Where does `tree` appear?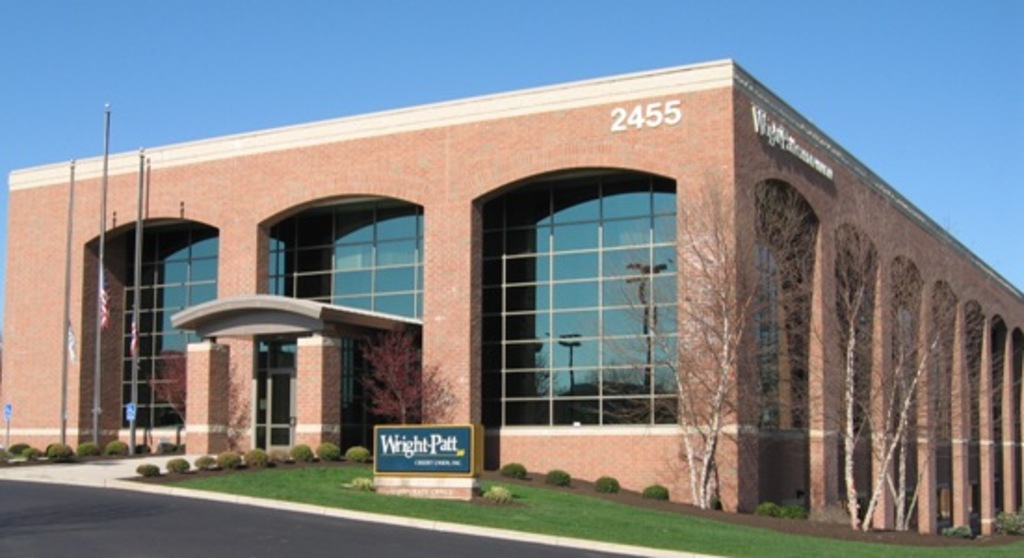
Appears at BBox(580, 167, 794, 515).
